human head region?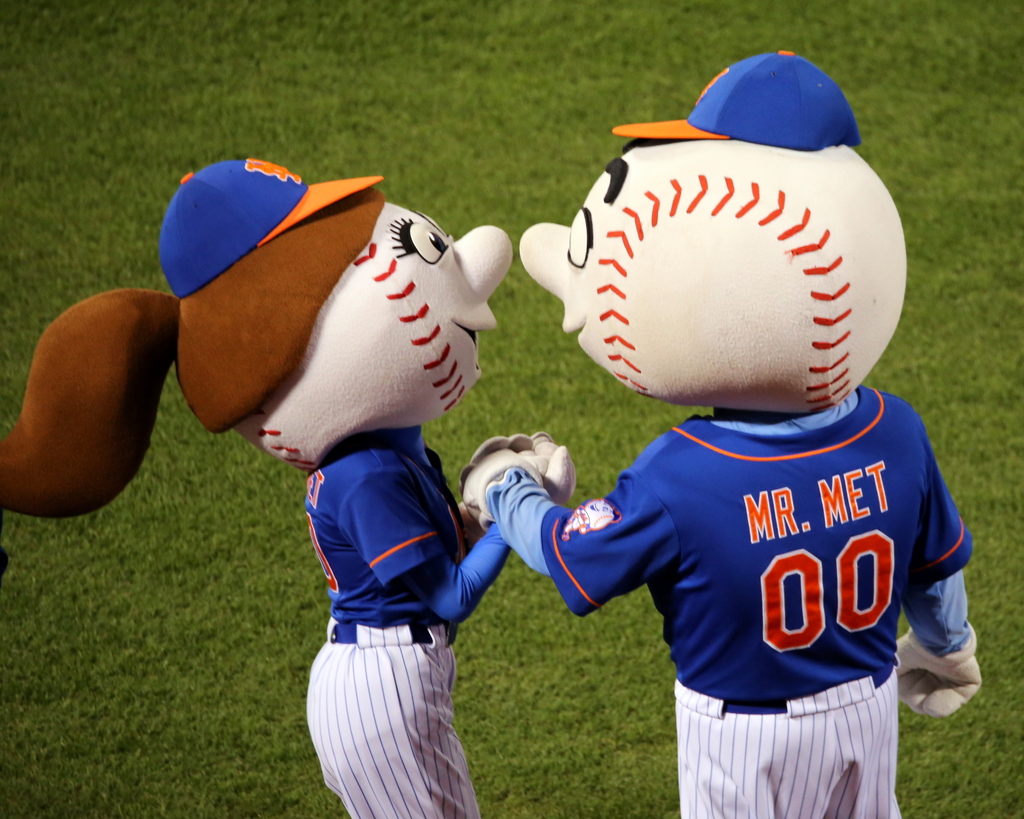
box=[514, 116, 907, 410]
